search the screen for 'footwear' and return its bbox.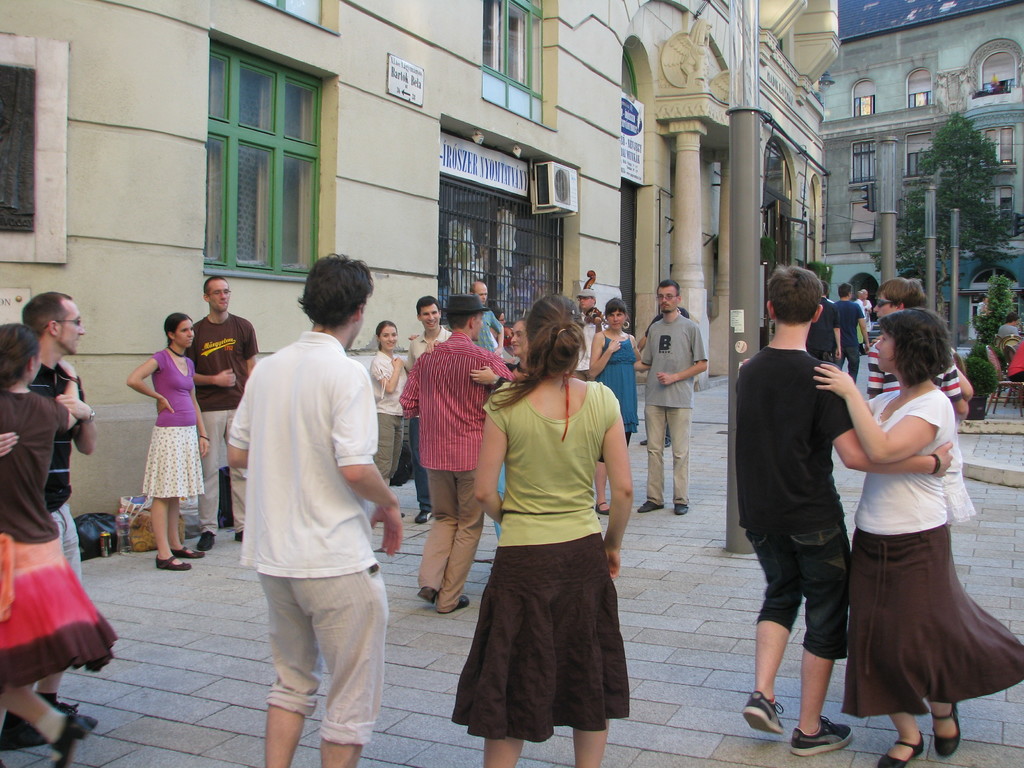
Found: <box>676,498,684,518</box>.
